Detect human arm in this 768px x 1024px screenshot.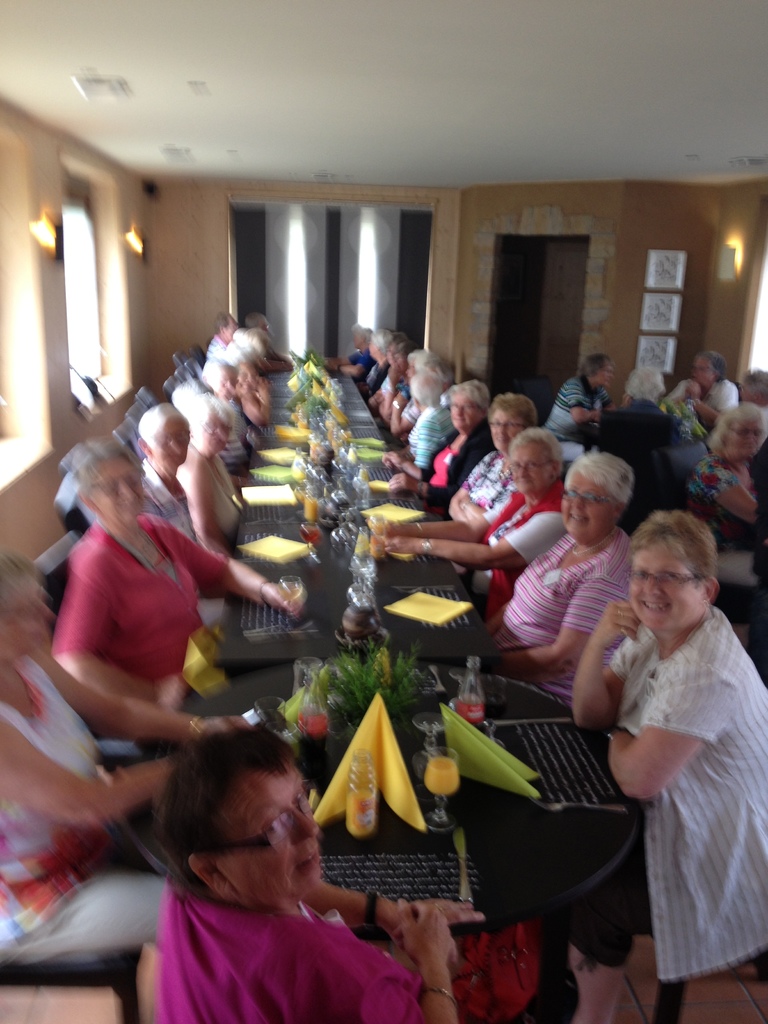
Detection: box=[33, 644, 248, 749].
